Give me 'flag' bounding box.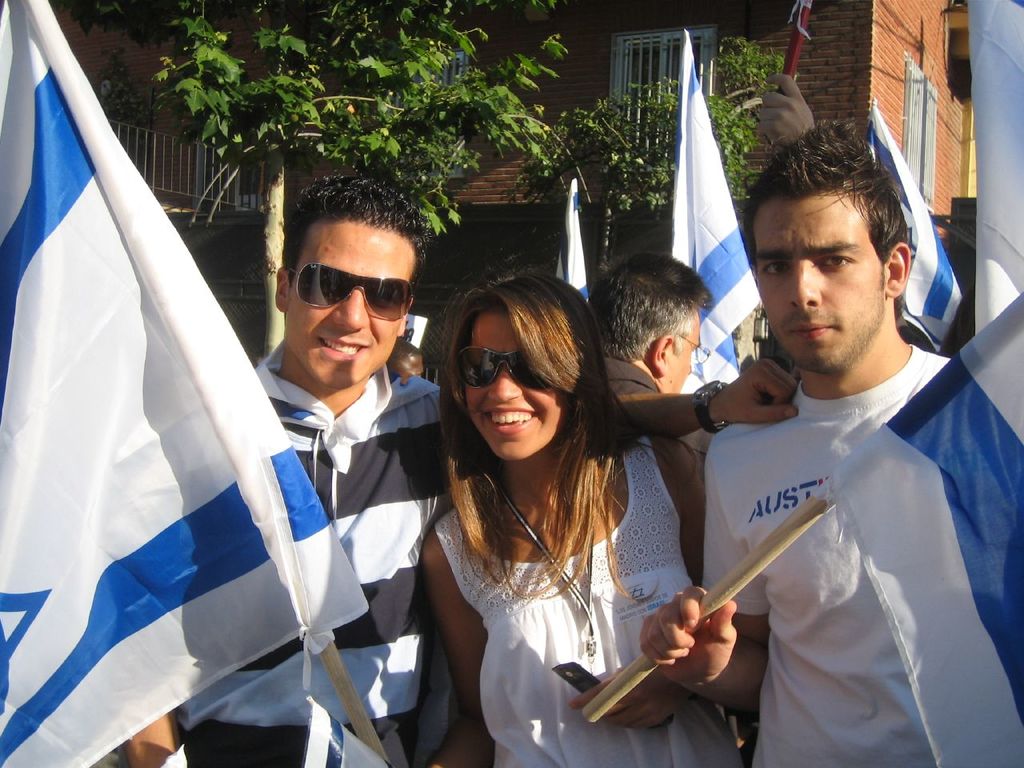
{"left": 664, "top": 26, "right": 762, "bottom": 394}.
